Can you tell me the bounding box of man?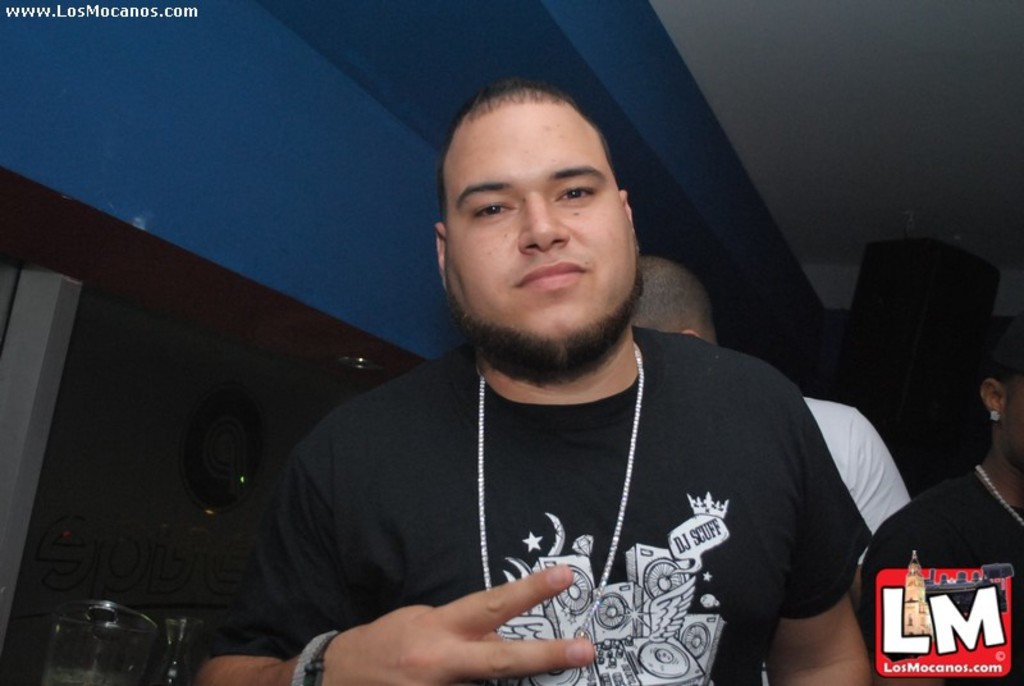
box=[230, 77, 860, 677].
